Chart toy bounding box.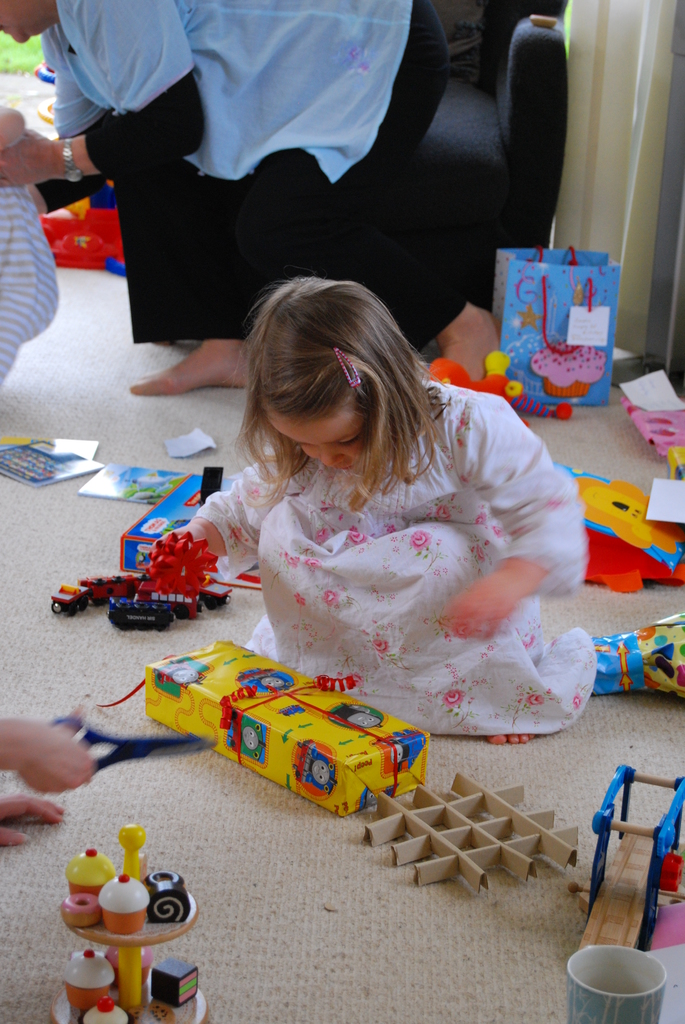
Charted: bbox=[52, 575, 234, 619].
